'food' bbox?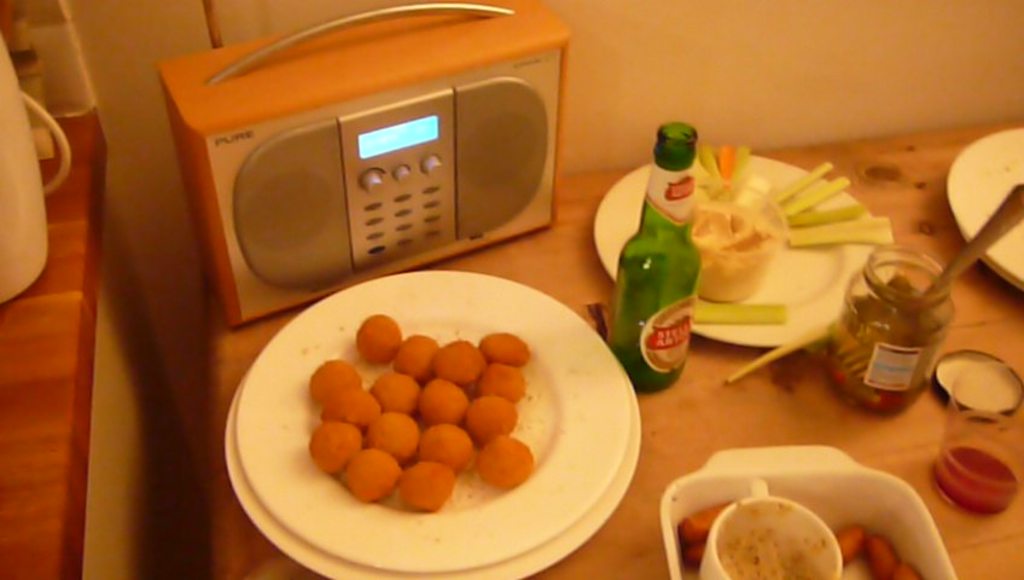
rect(683, 541, 706, 576)
